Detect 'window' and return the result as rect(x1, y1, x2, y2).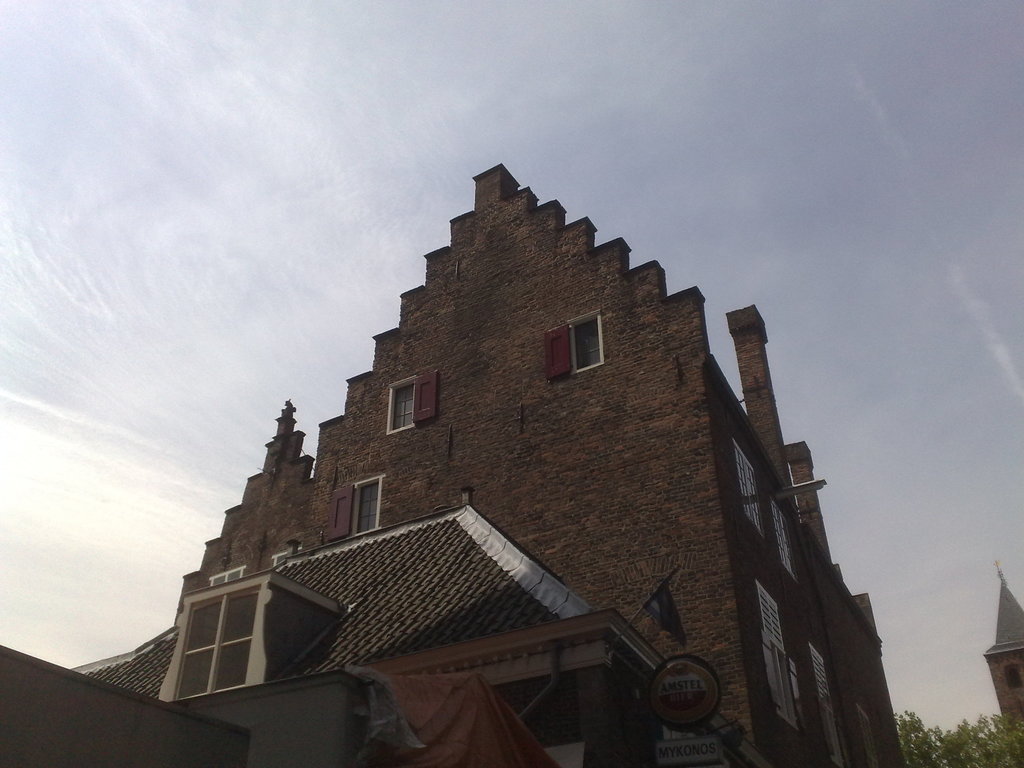
rect(758, 583, 800, 722).
